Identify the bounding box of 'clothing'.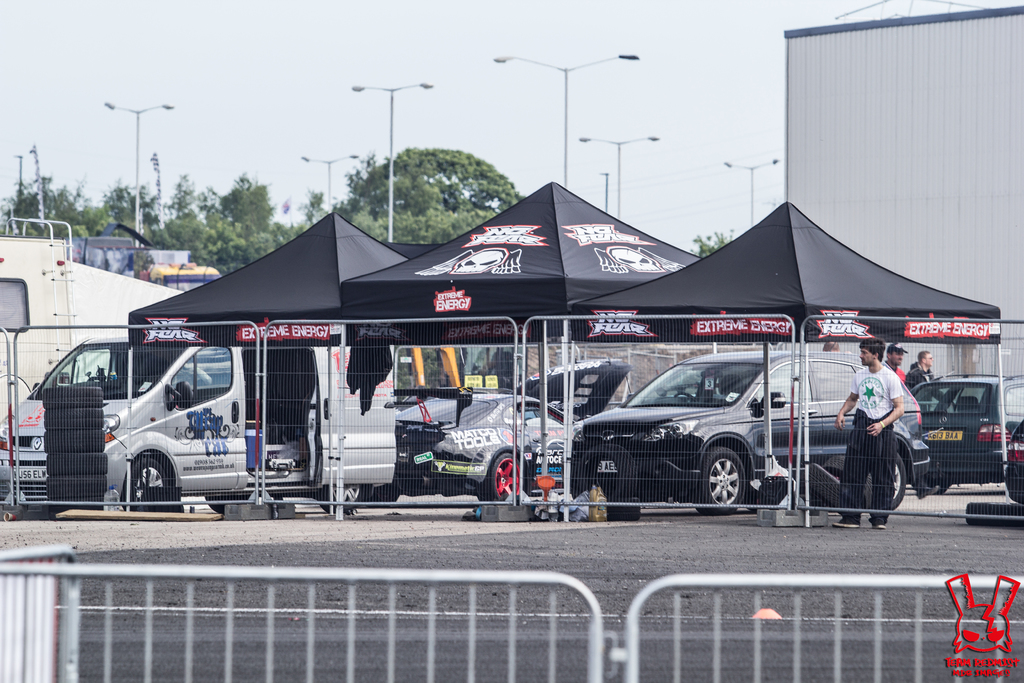
[x1=838, y1=363, x2=907, y2=529].
